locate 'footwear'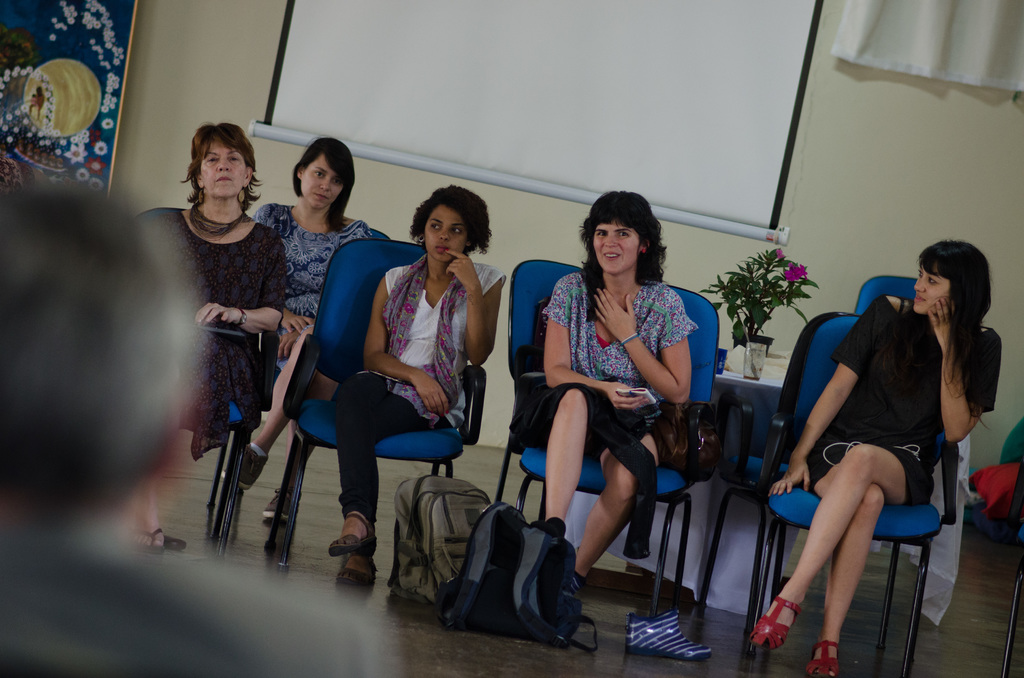
left=222, top=446, right=266, bottom=489
